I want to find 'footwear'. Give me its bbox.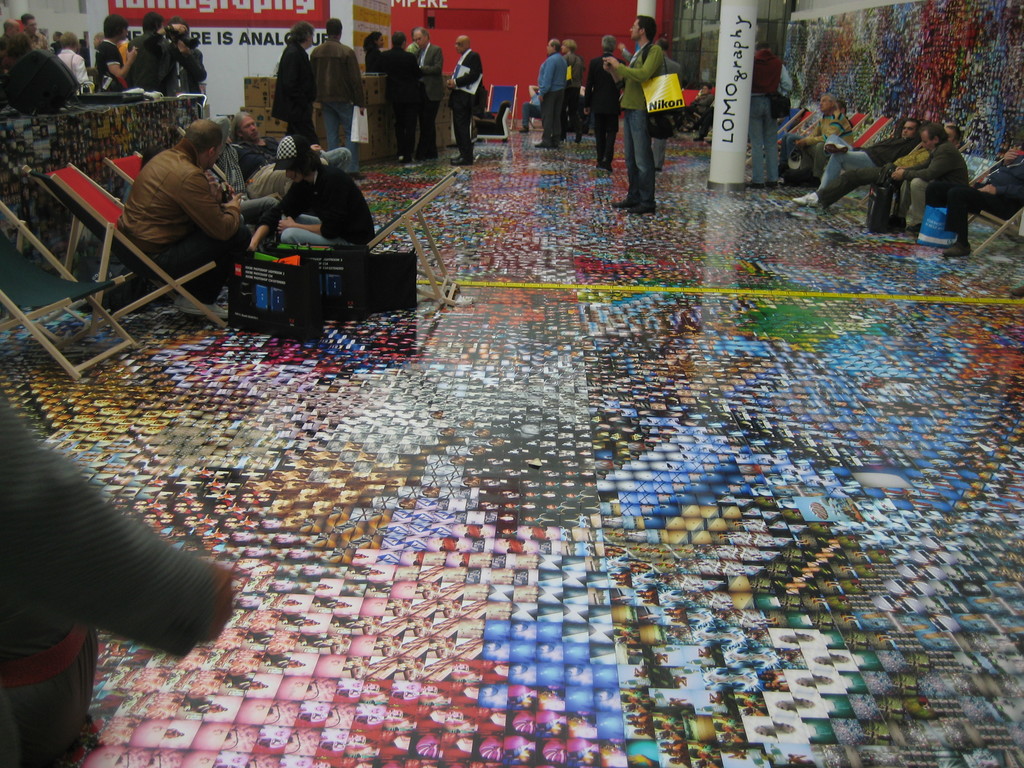
bbox=(517, 125, 532, 134).
